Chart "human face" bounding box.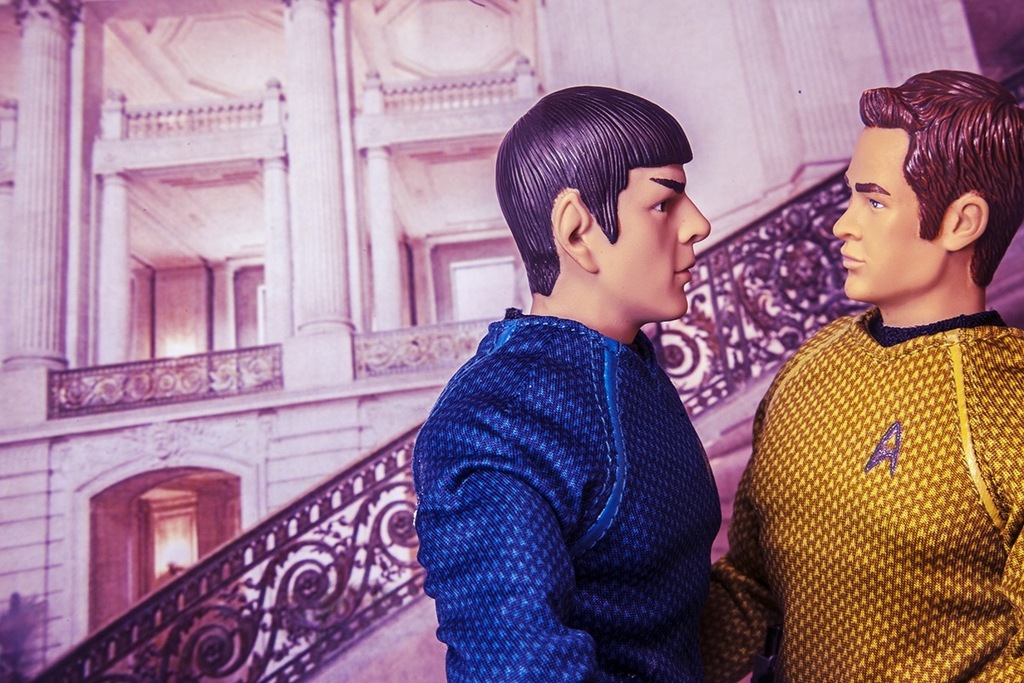
Charted: BBox(833, 127, 945, 302).
